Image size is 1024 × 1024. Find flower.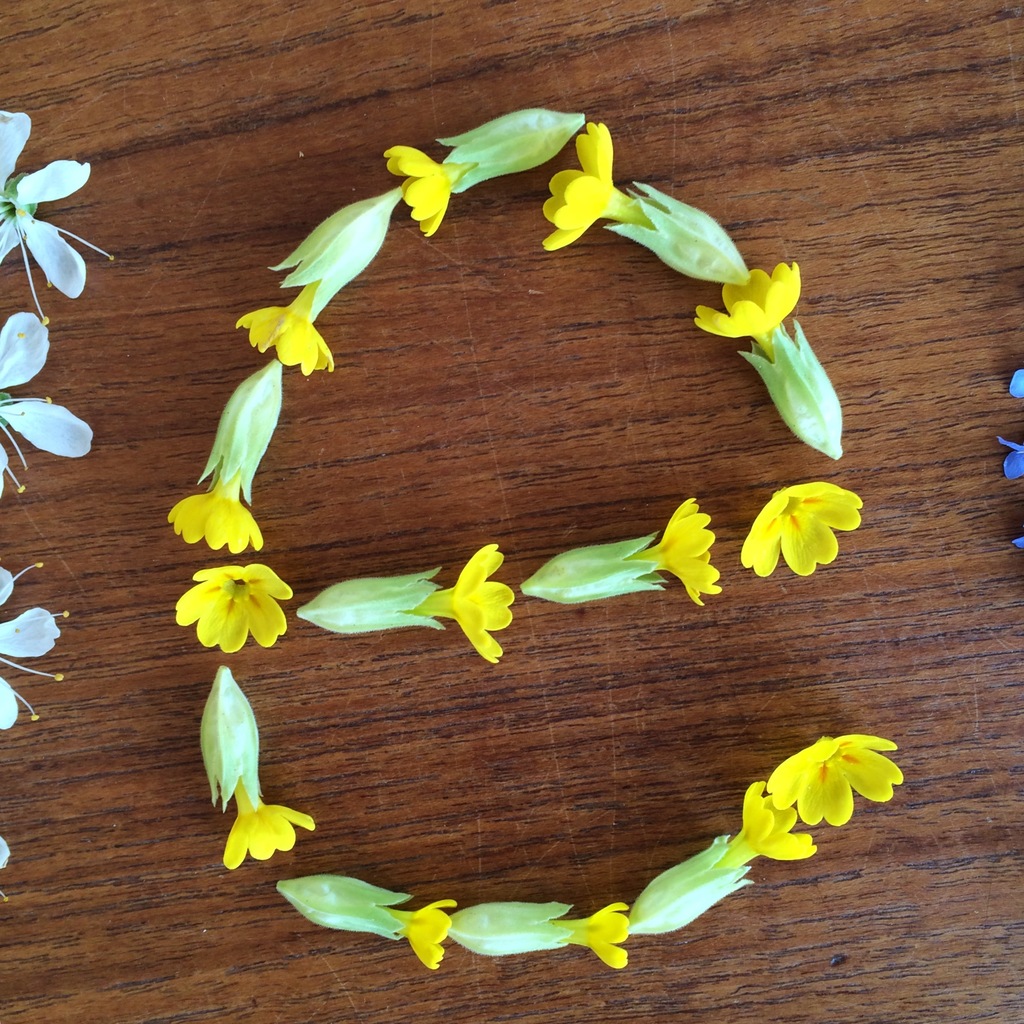
bbox=(199, 666, 318, 867).
